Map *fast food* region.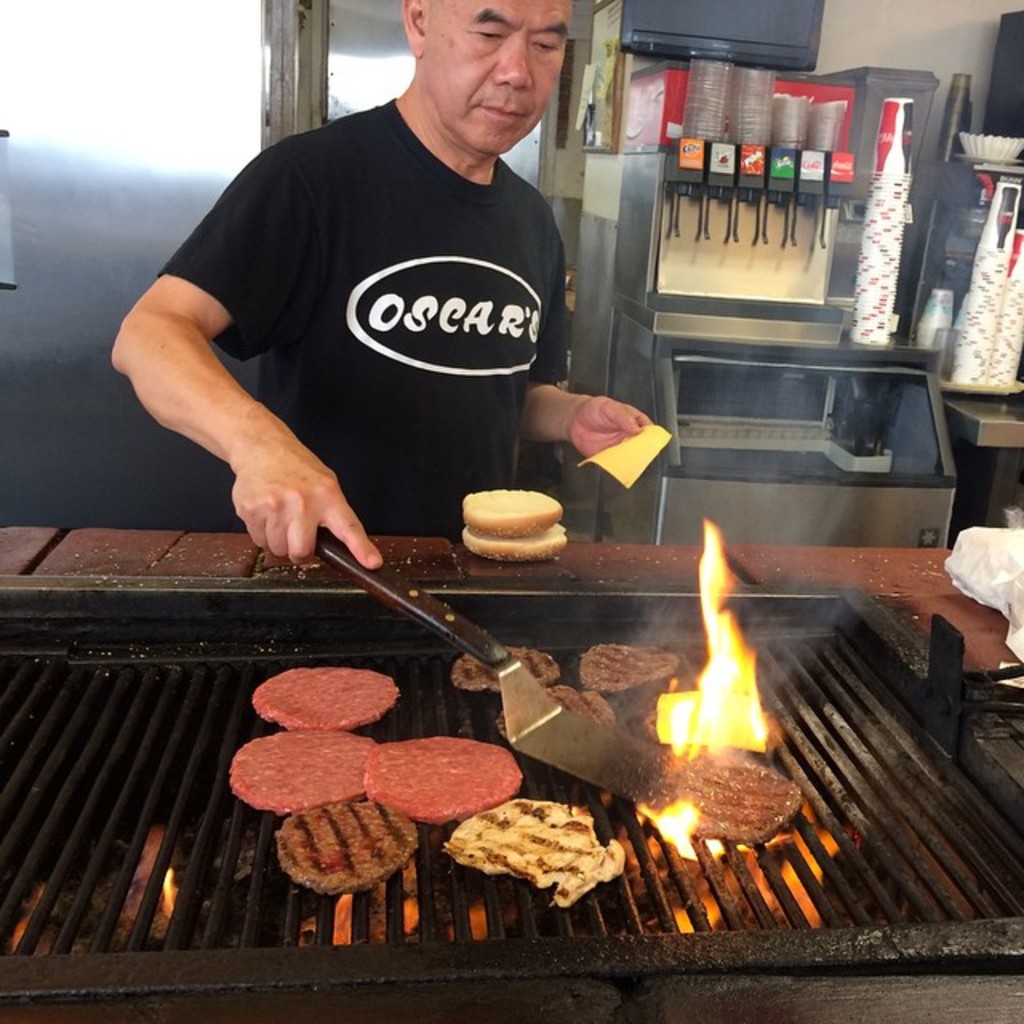
Mapped to bbox=[280, 814, 419, 893].
